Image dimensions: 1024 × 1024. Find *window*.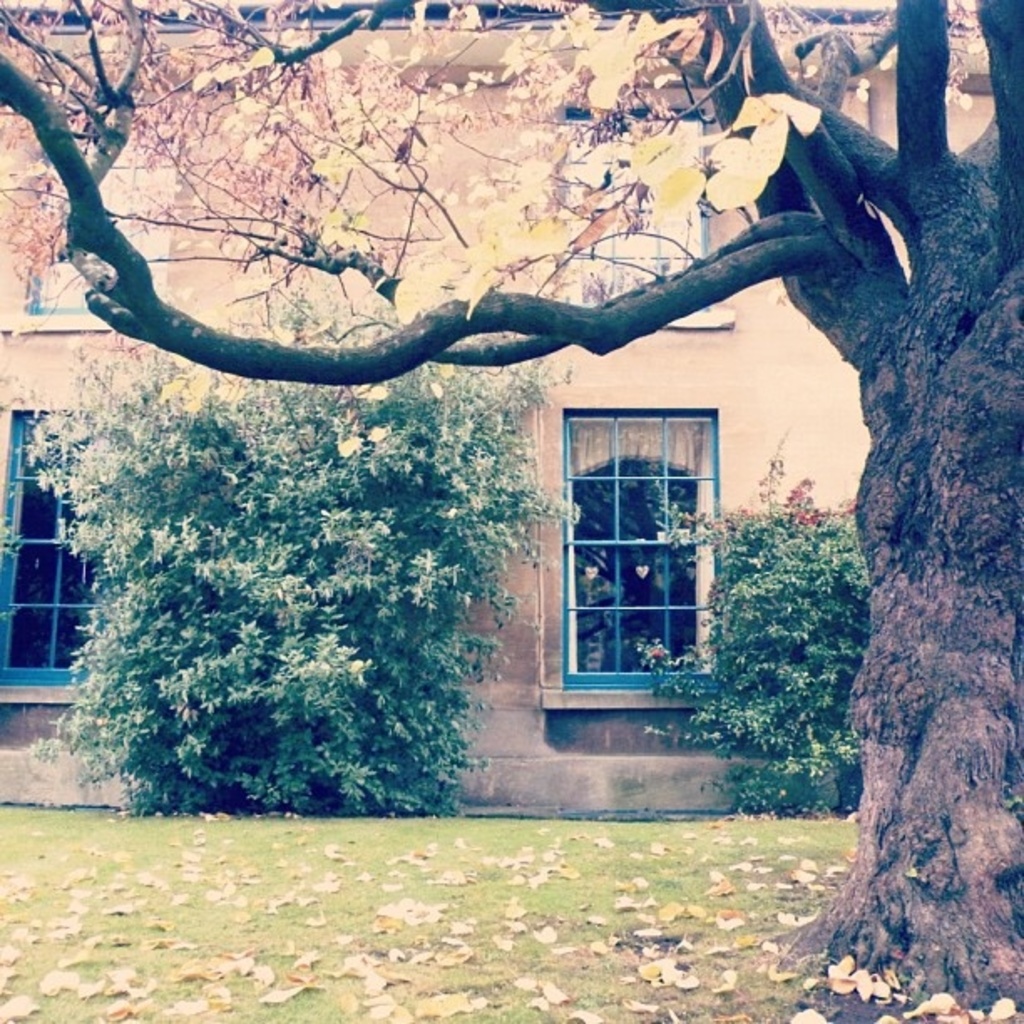
{"left": 554, "top": 407, "right": 718, "bottom": 679}.
